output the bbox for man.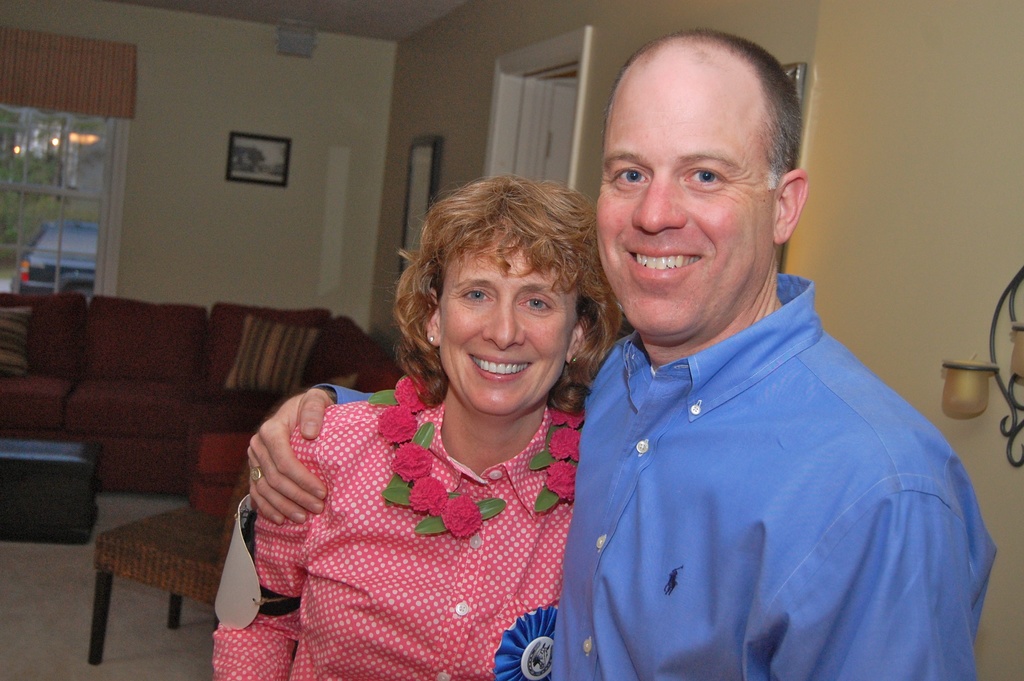
region(243, 26, 1002, 677).
